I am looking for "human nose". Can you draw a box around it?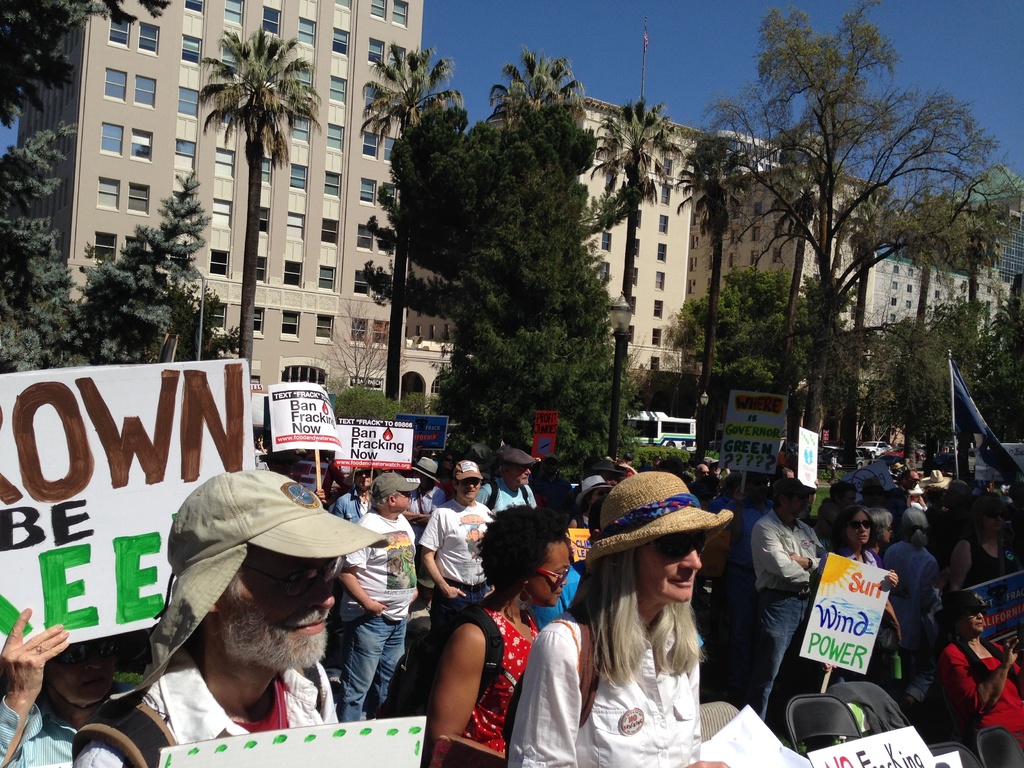
Sure, the bounding box is <box>529,470,530,472</box>.
